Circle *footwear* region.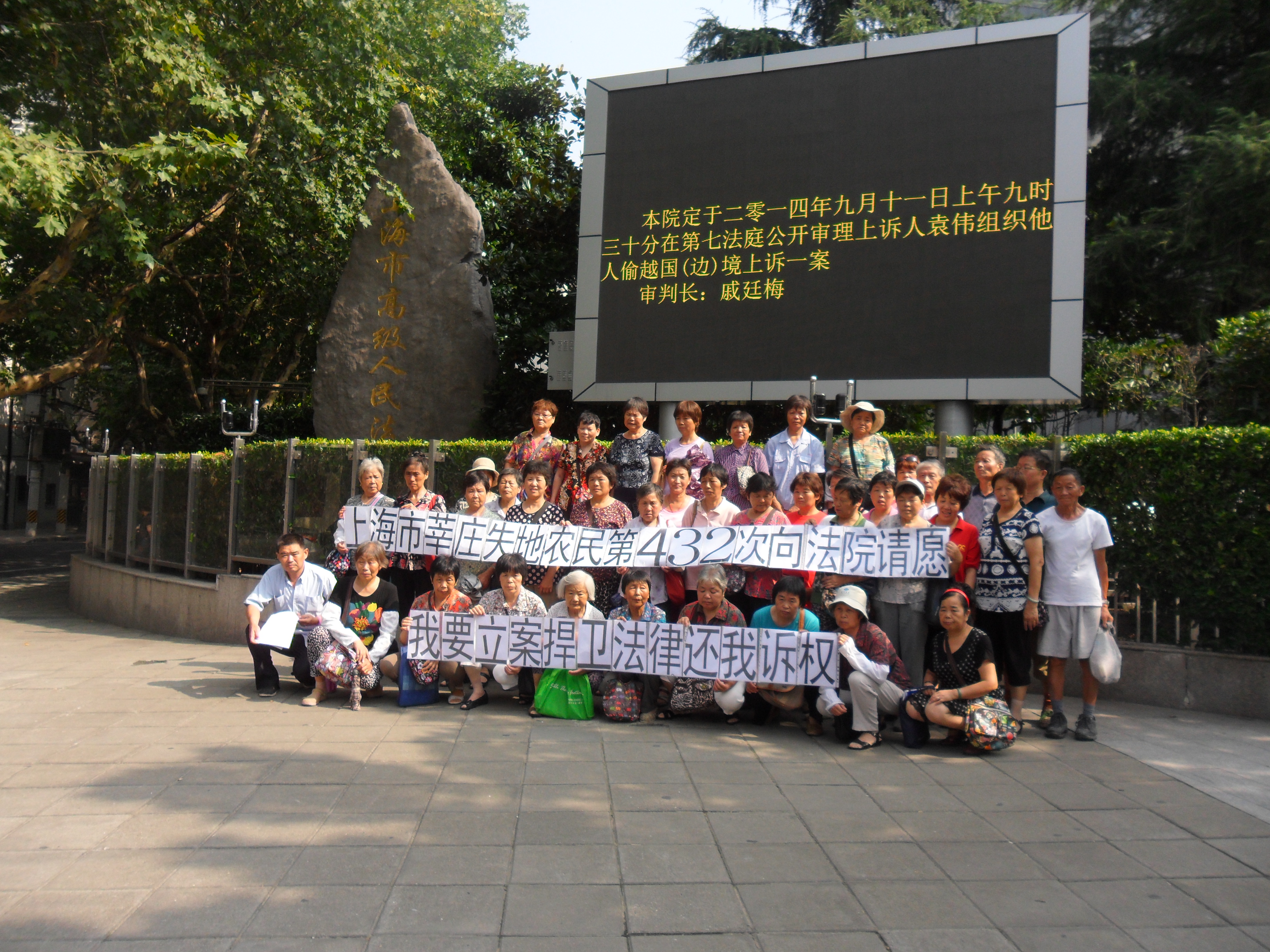
Region: 137:197:145:202.
